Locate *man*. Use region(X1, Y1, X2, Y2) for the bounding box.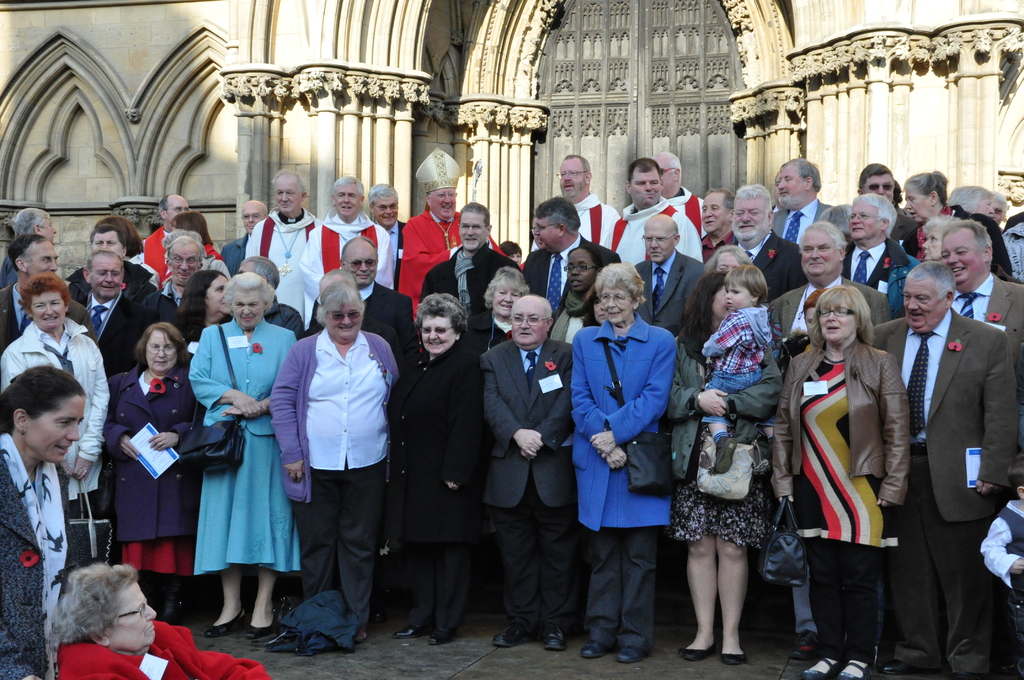
region(771, 150, 834, 247).
